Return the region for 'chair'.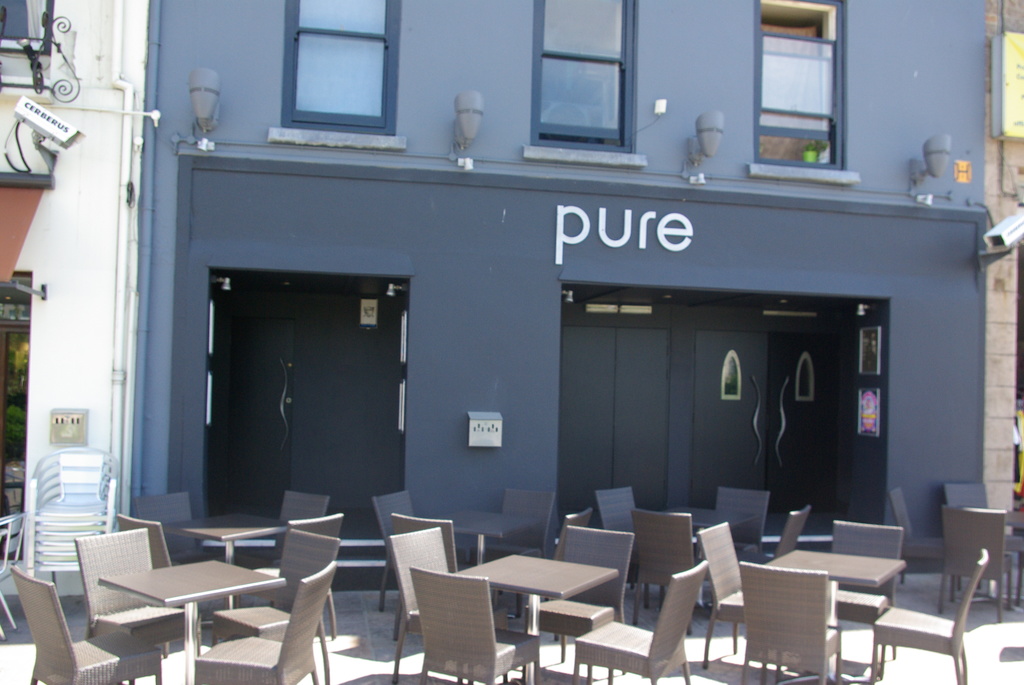
{"left": 144, "top": 484, "right": 190, "bottom": 571}.
